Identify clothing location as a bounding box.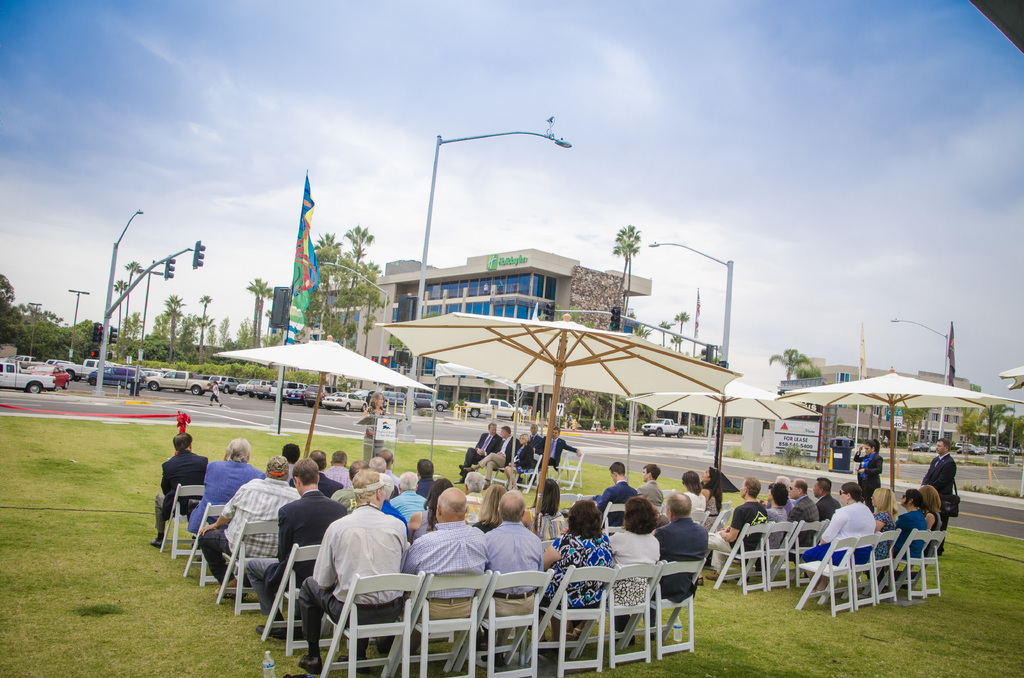
(388,486,433,520).
